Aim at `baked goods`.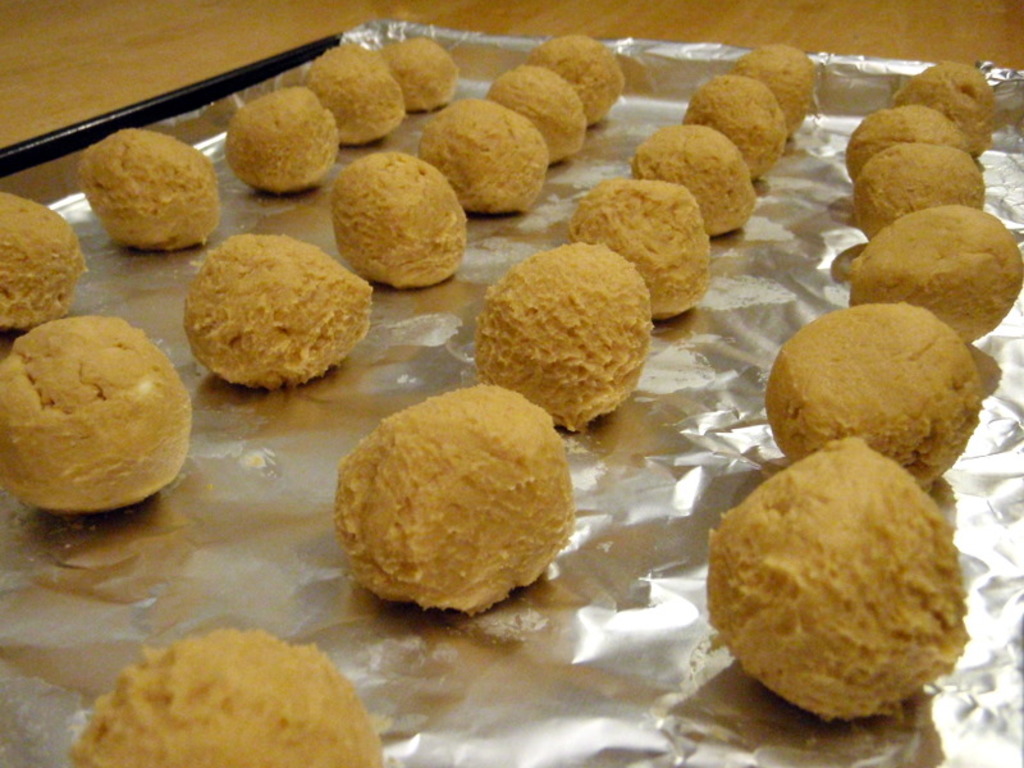
Aimed at rect(708, 451, 954, 733).
